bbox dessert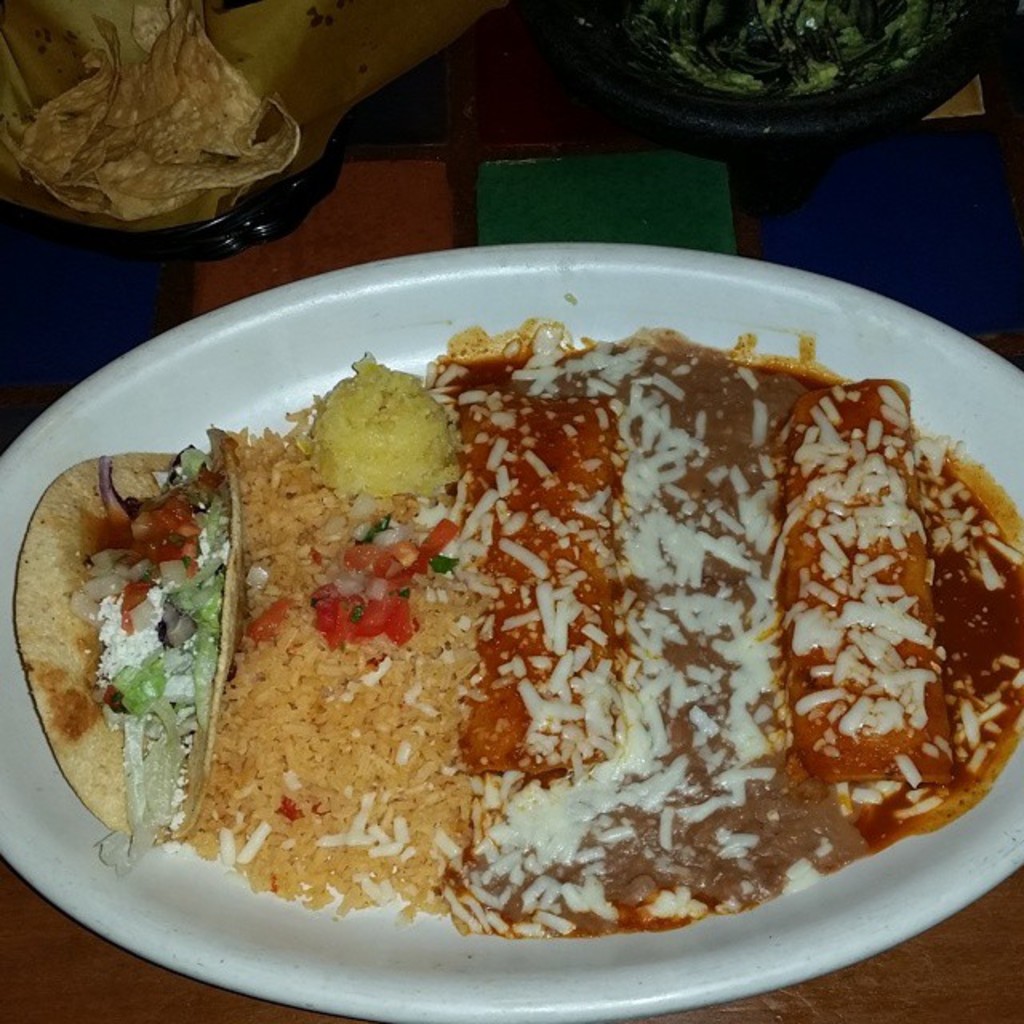
x1=14 y1=320 x2=1022 y2=938
